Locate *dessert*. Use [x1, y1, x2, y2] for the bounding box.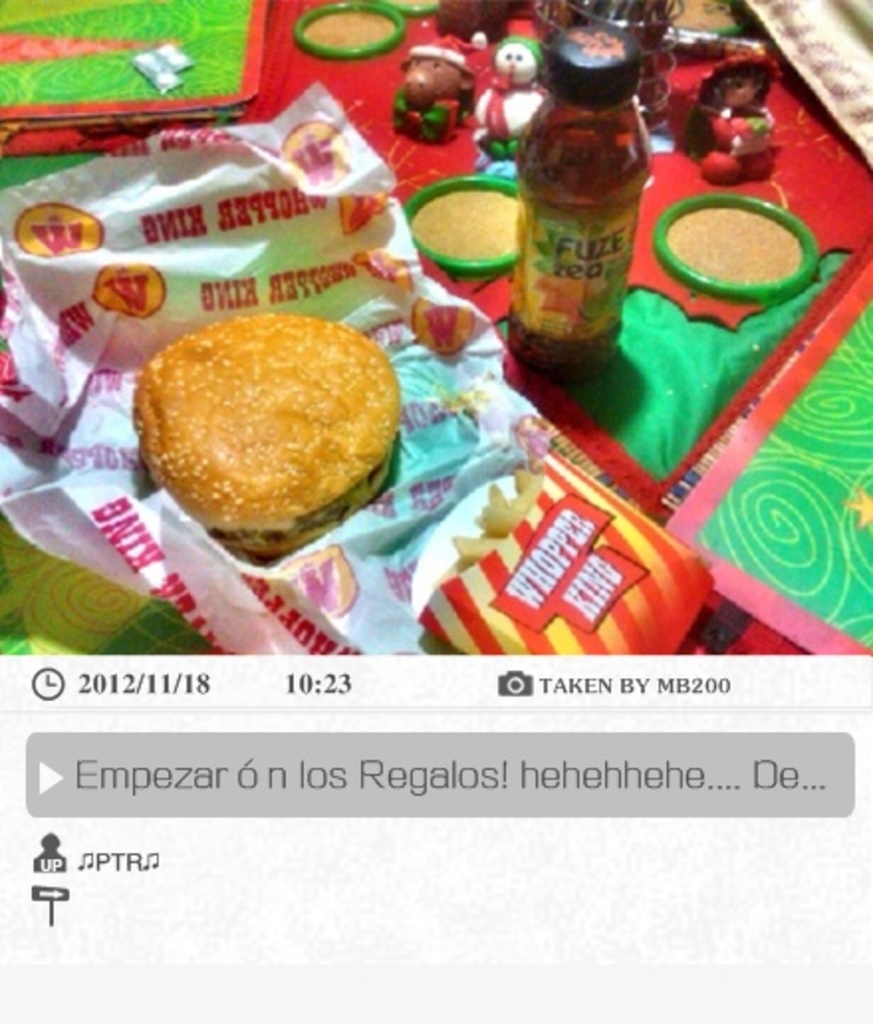
[131, 294, 407, 538].
